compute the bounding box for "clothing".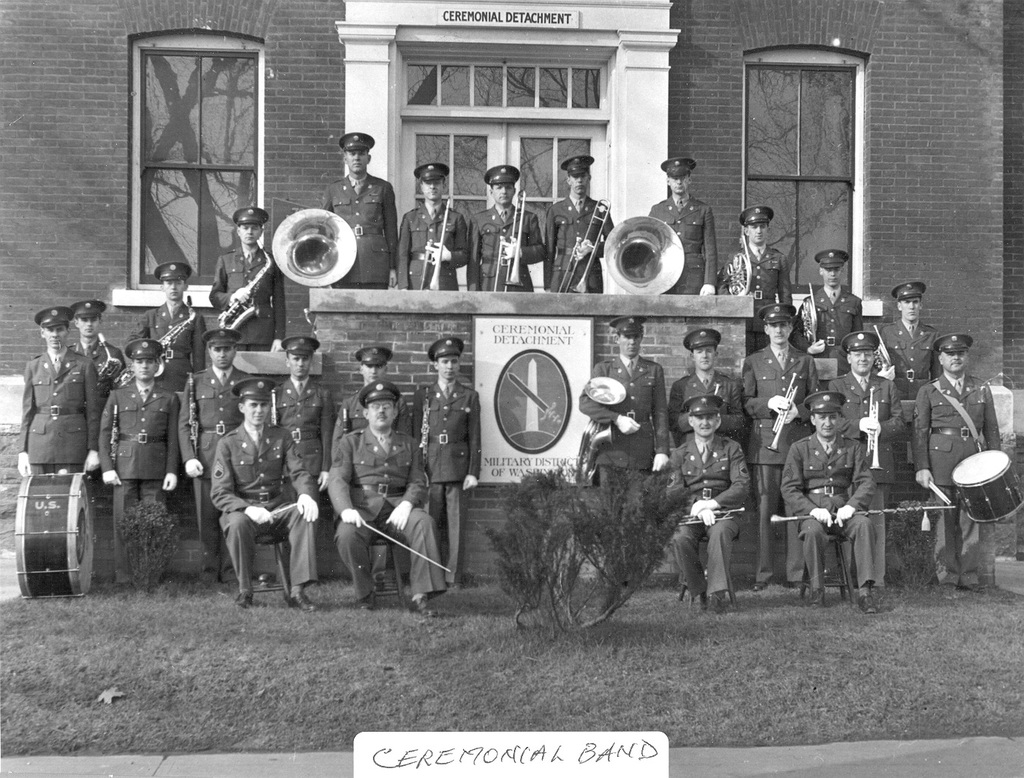
17,345,101,474.
